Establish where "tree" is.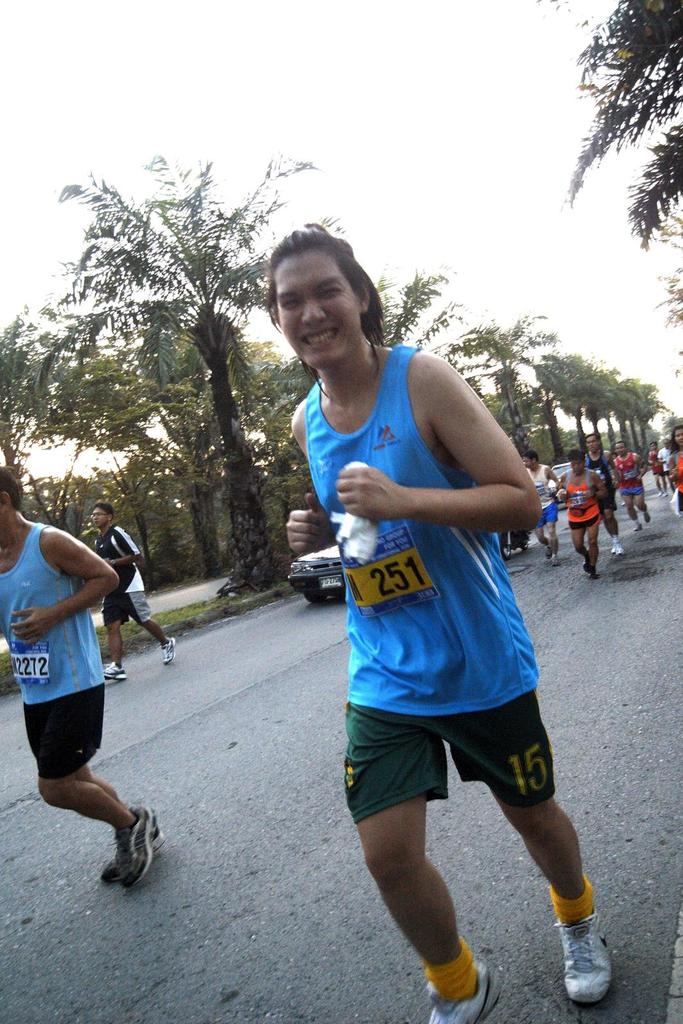
Established at [648,183,682,383].
